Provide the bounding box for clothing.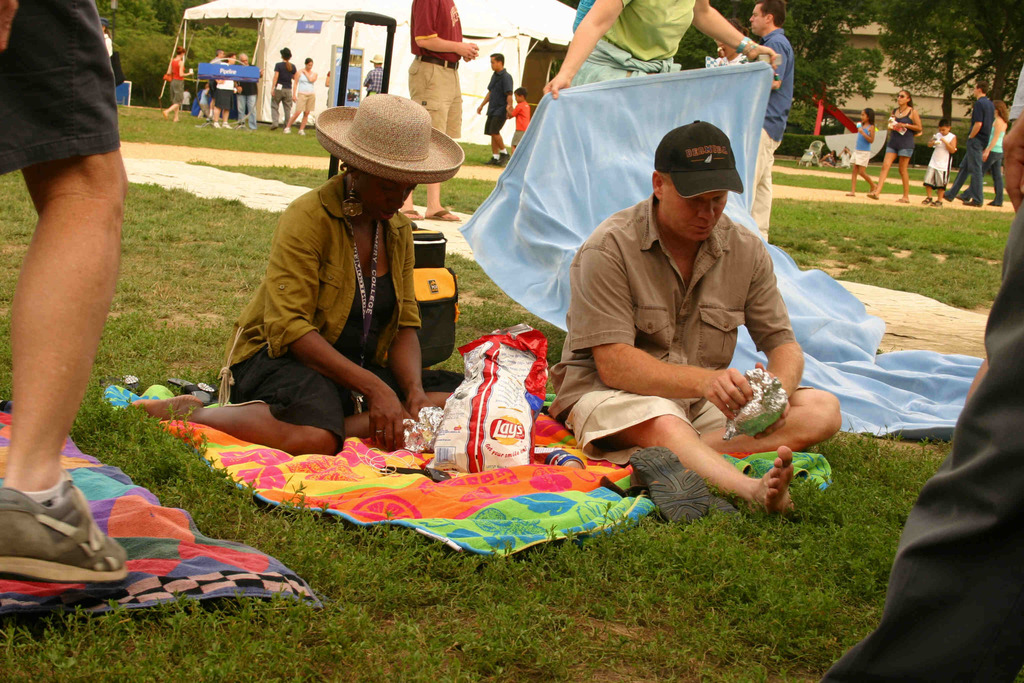
bbox=(550, 0, 708, 101).
